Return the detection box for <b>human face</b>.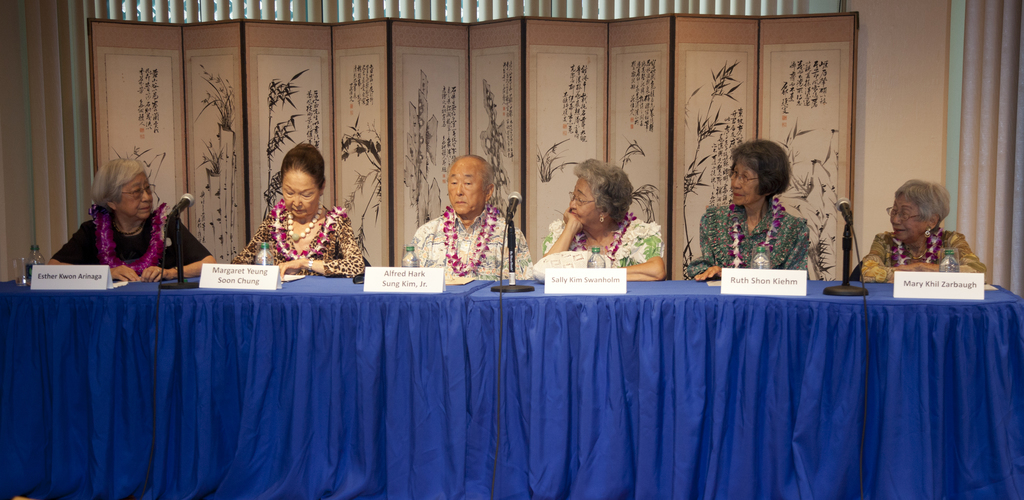
[893, 202, 925, 241].
